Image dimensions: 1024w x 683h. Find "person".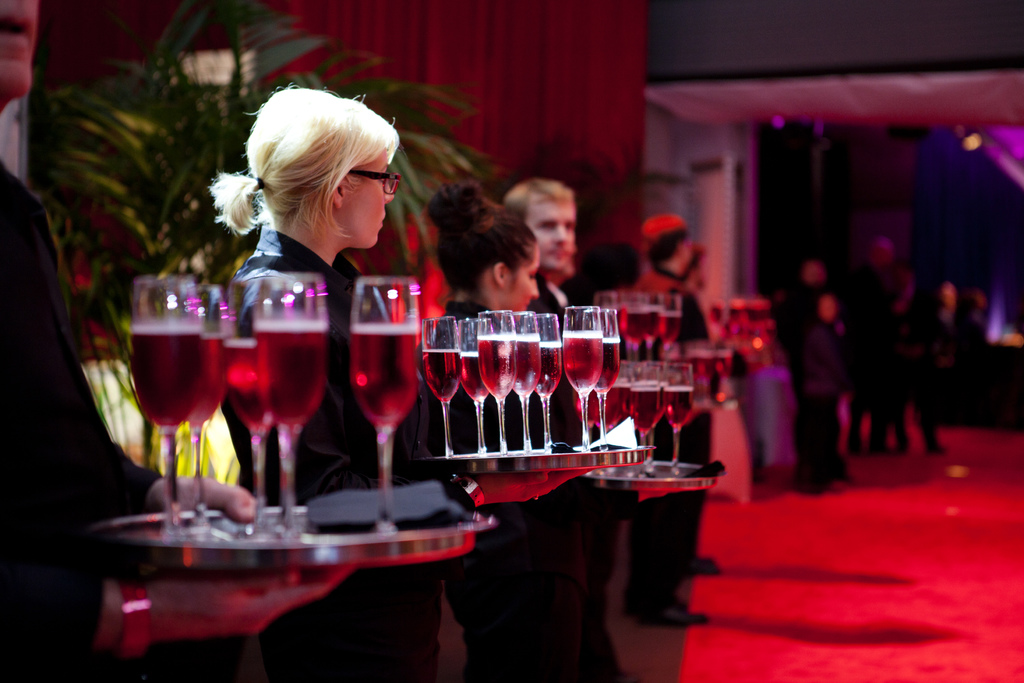
497:168:635:682.
